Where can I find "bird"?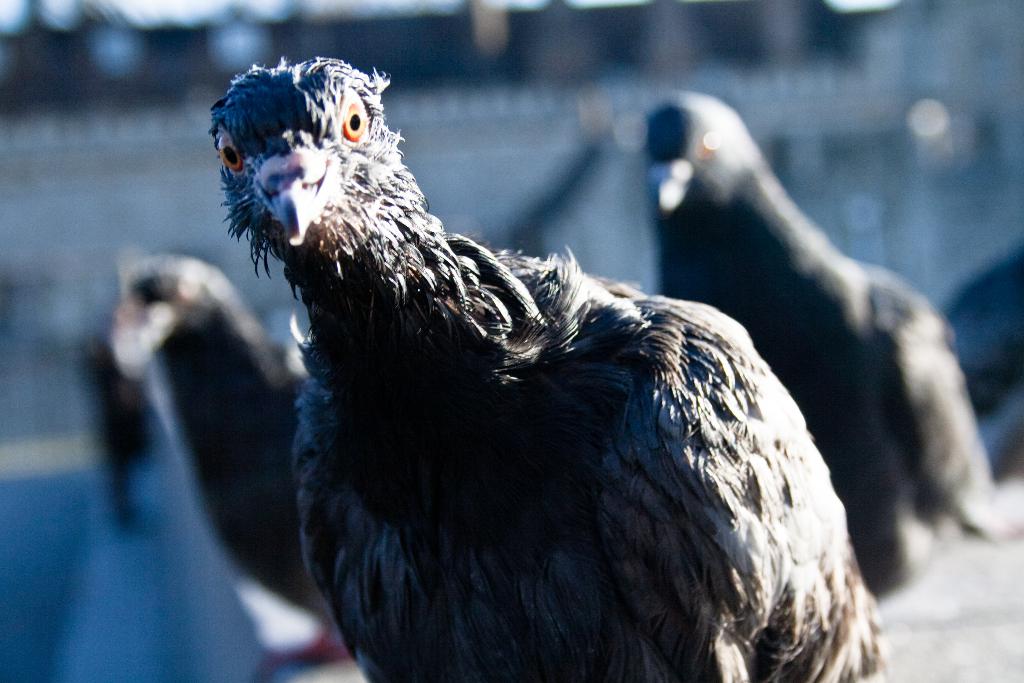
You can find it at l=636, t=90, r=1012, b=609.
